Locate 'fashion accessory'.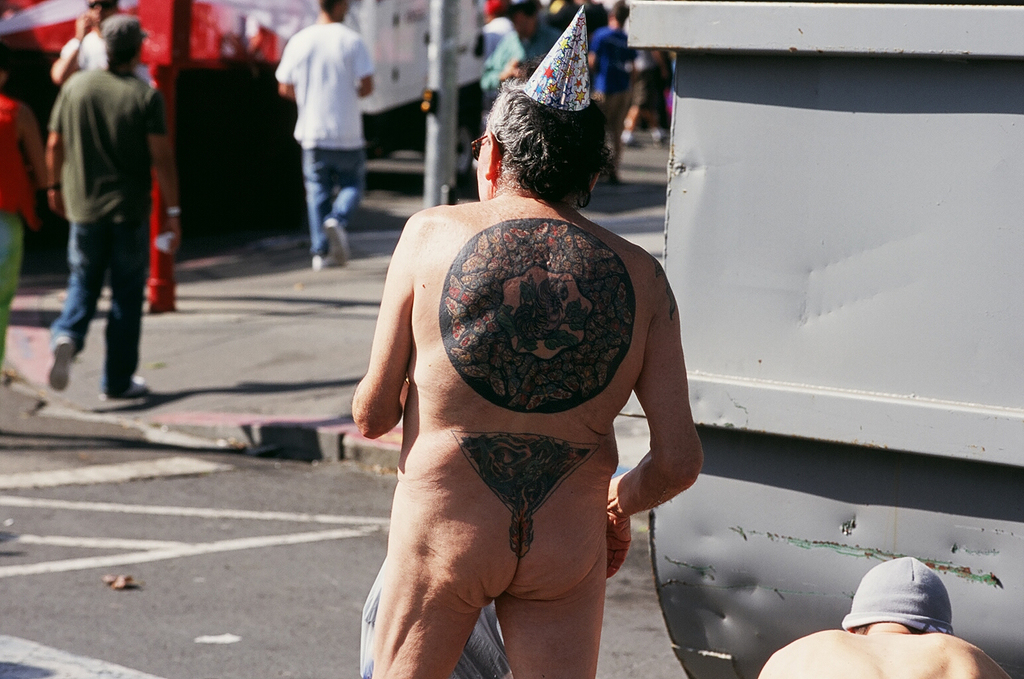
Bounding box: [468,133,502,162].
